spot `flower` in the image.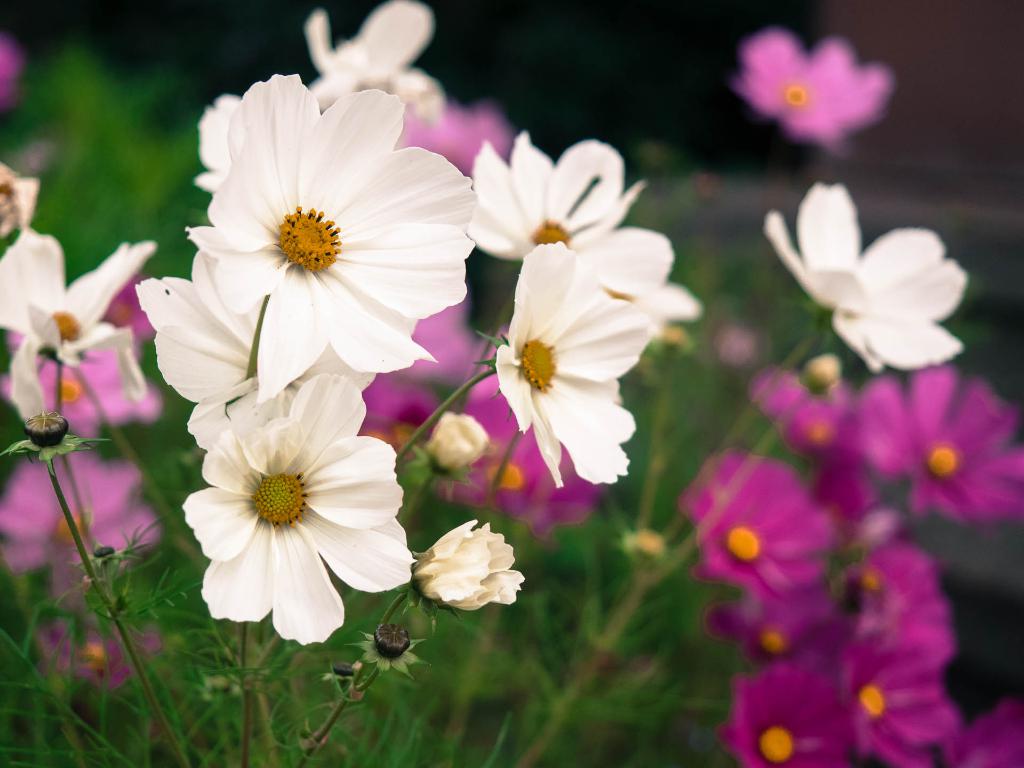
`flower` found at 136/249/377/444.
